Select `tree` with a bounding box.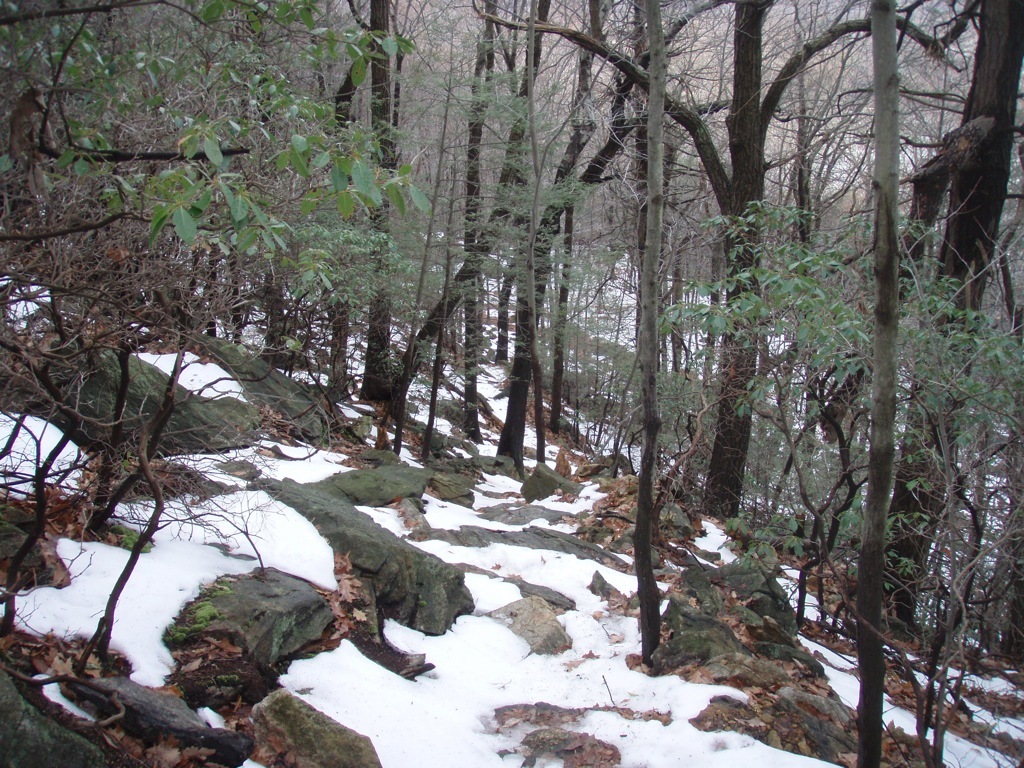
box=[0, 0, 1021, 767].
